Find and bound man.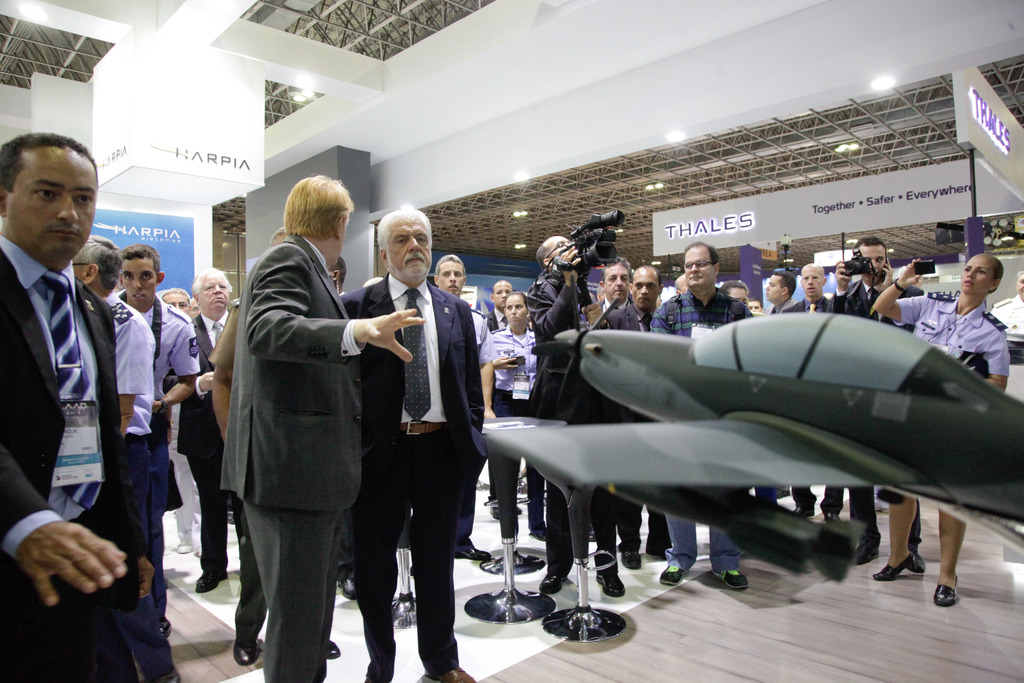
Bound: {"left": 650, "top": 233, "right": 753, "bottom": 588}.
